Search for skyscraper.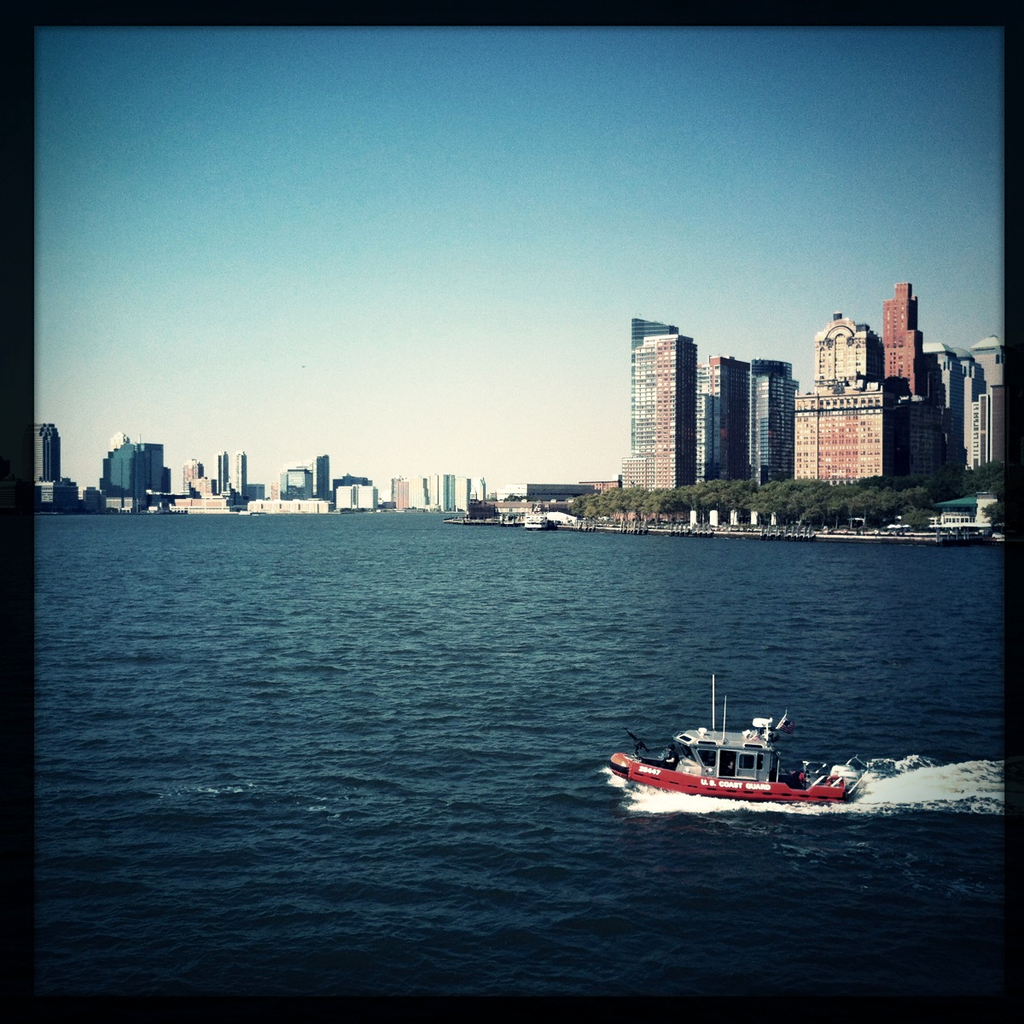
Found at bbox=(183, 461, 203, 494).
